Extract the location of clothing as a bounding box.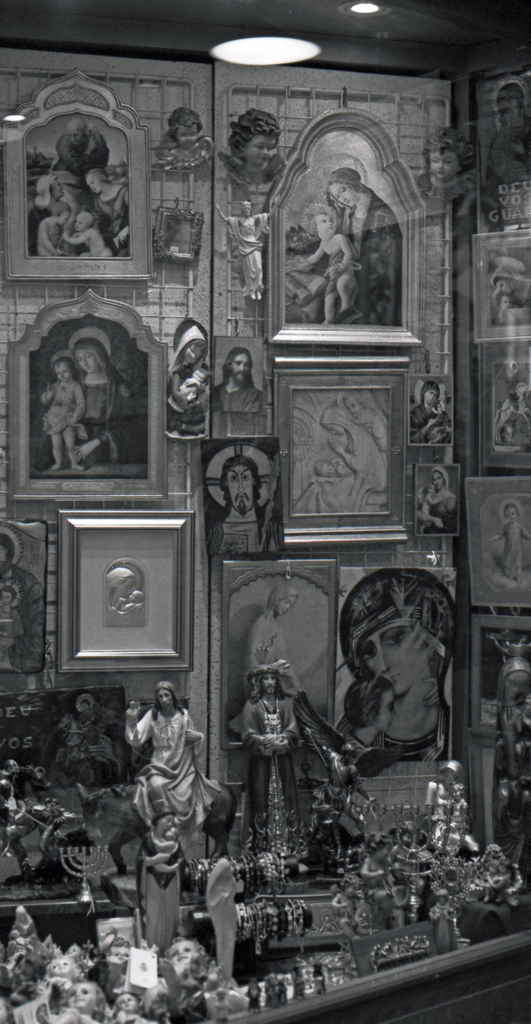
[211,385,264,438].
